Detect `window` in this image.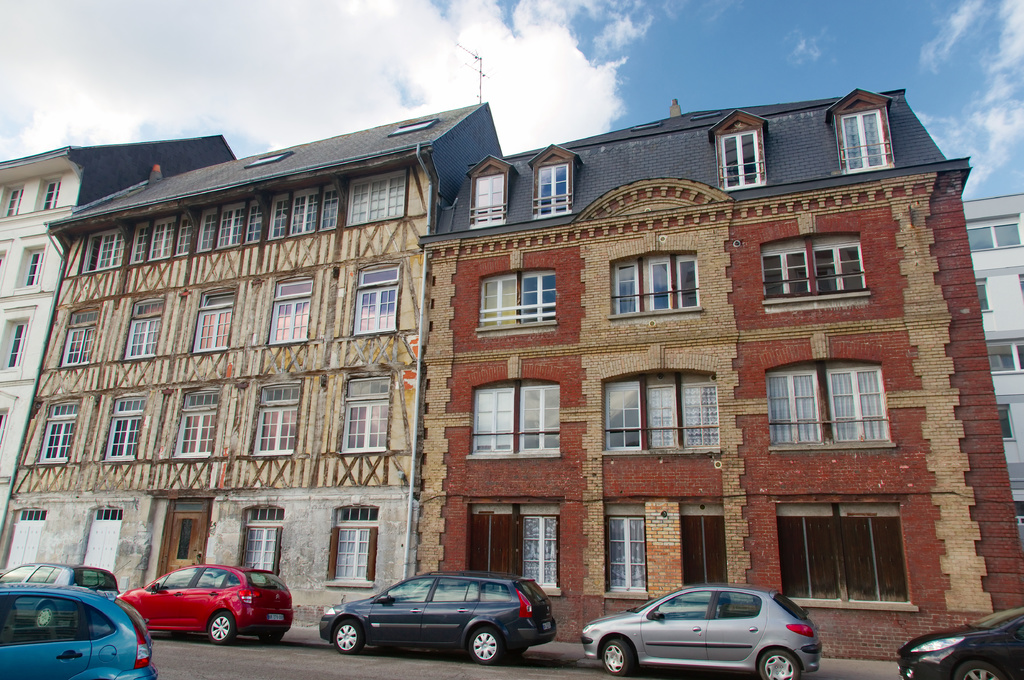
Detection: (x1=121, y1=298, x2=165, y2=358).
